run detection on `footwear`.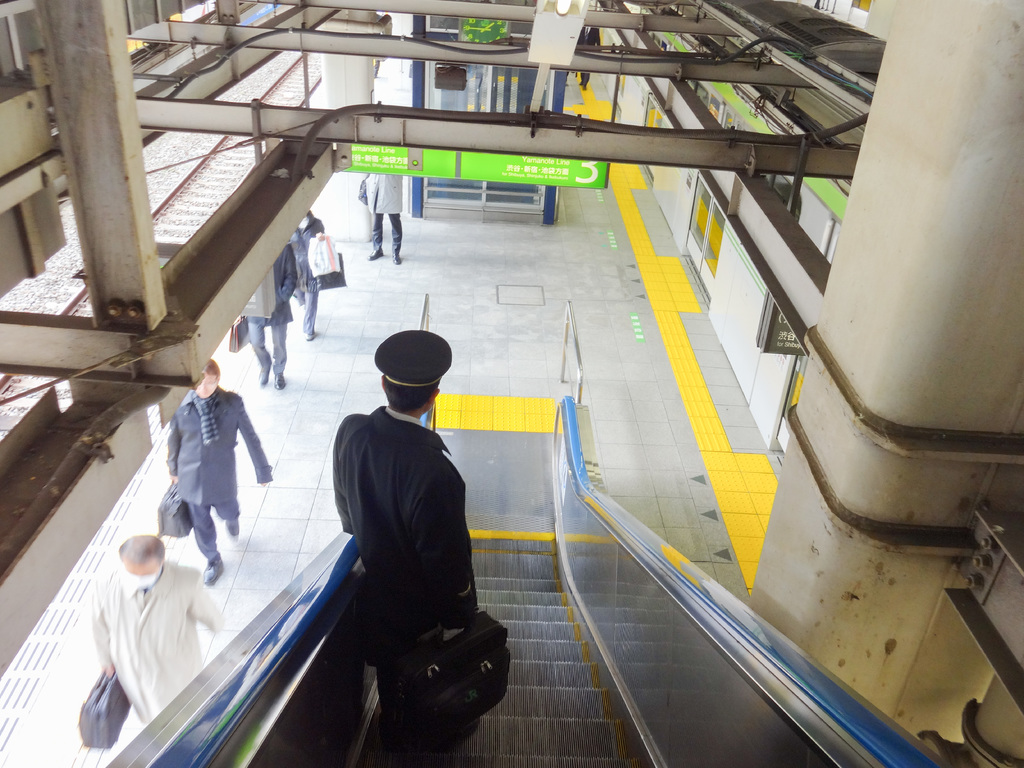
Result: <bbox>272, 369, 289, 389</bbox>.
